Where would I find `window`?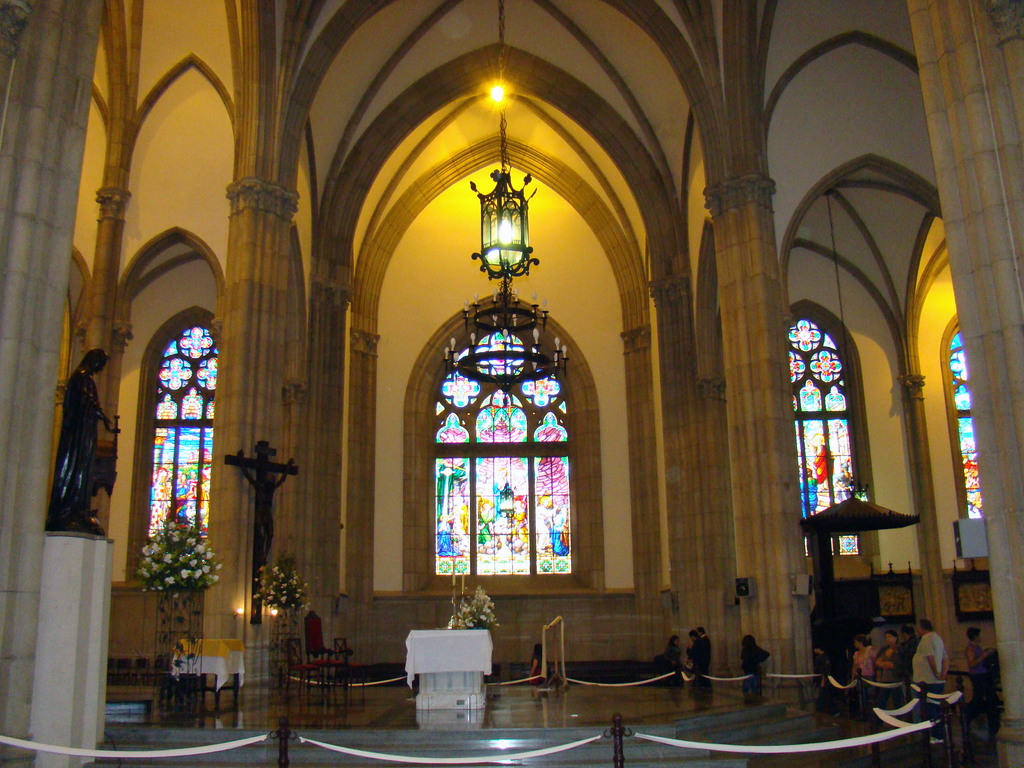
At rect(950, 331, 985, 521).
